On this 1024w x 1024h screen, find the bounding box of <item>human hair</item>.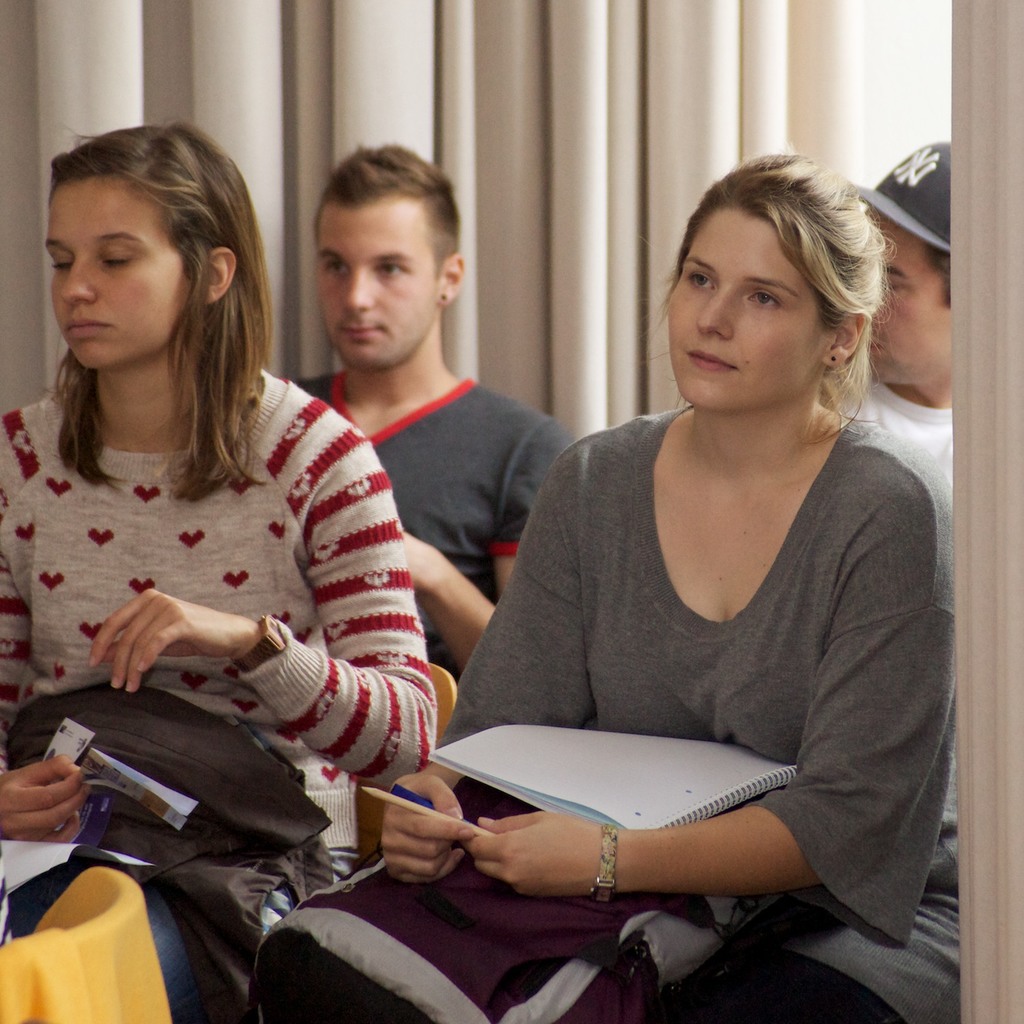
Bounding box: [920,249,955,311].
